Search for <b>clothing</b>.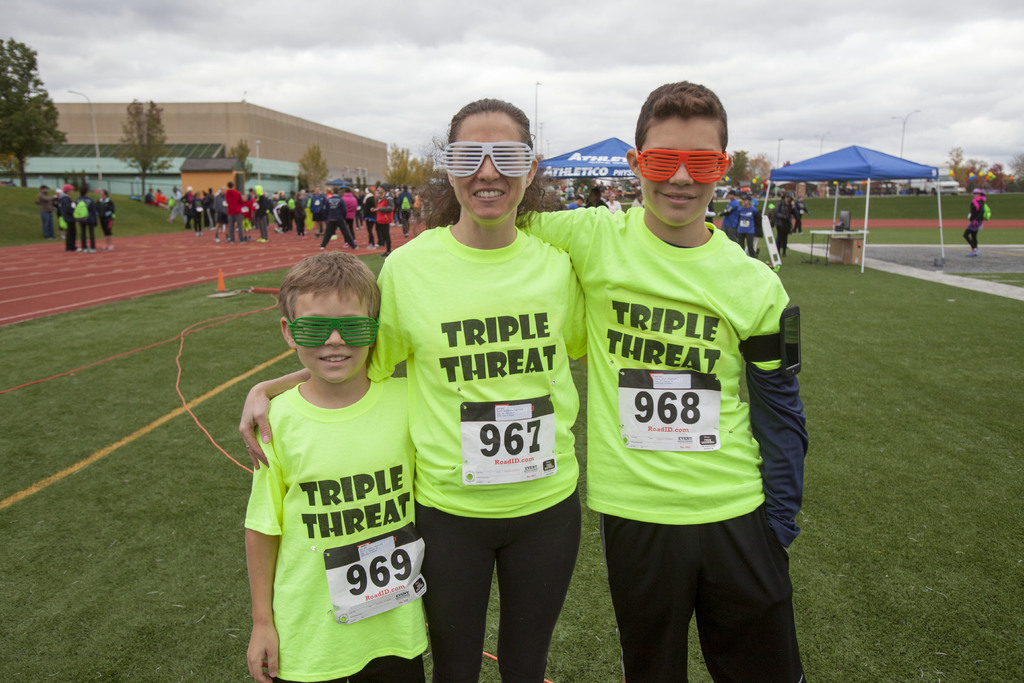
Found at 166 188 186 226.
